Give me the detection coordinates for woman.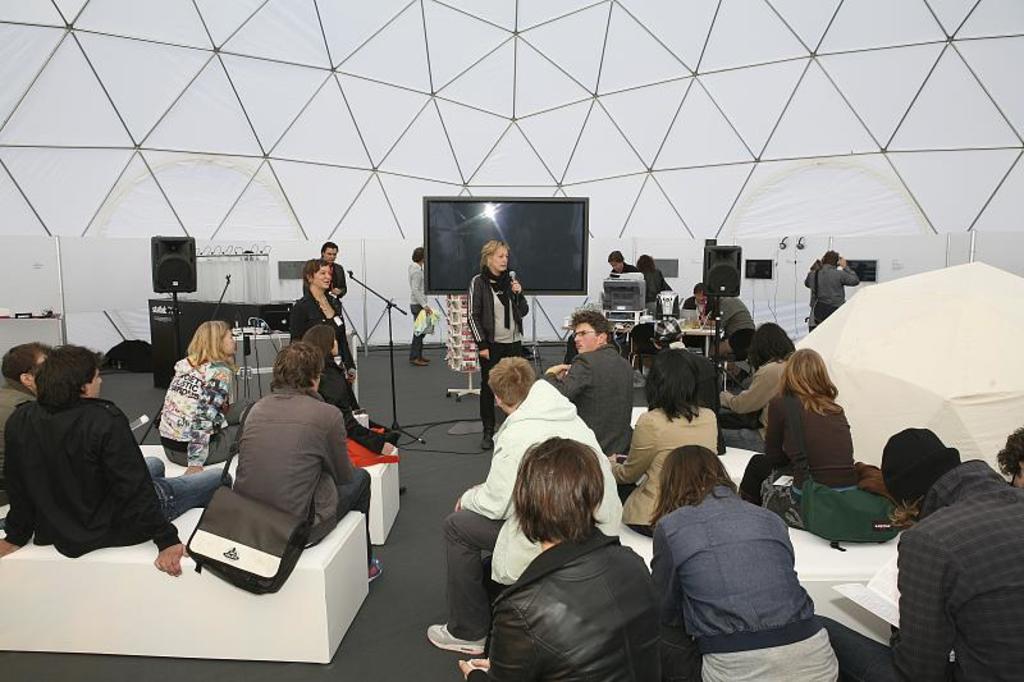
{"x1": 300, "y1": 328, "x2": 408, "y2": 498}.
